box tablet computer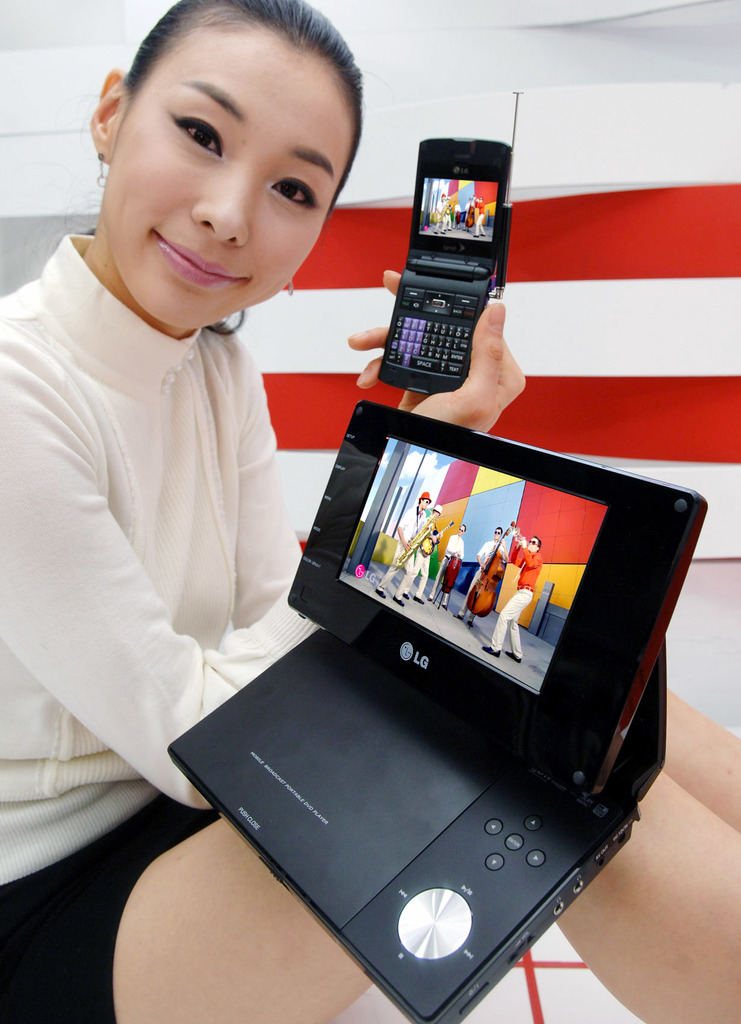
{"x1": 275, "y1": 396, "x2": 711, "y2": 803}
